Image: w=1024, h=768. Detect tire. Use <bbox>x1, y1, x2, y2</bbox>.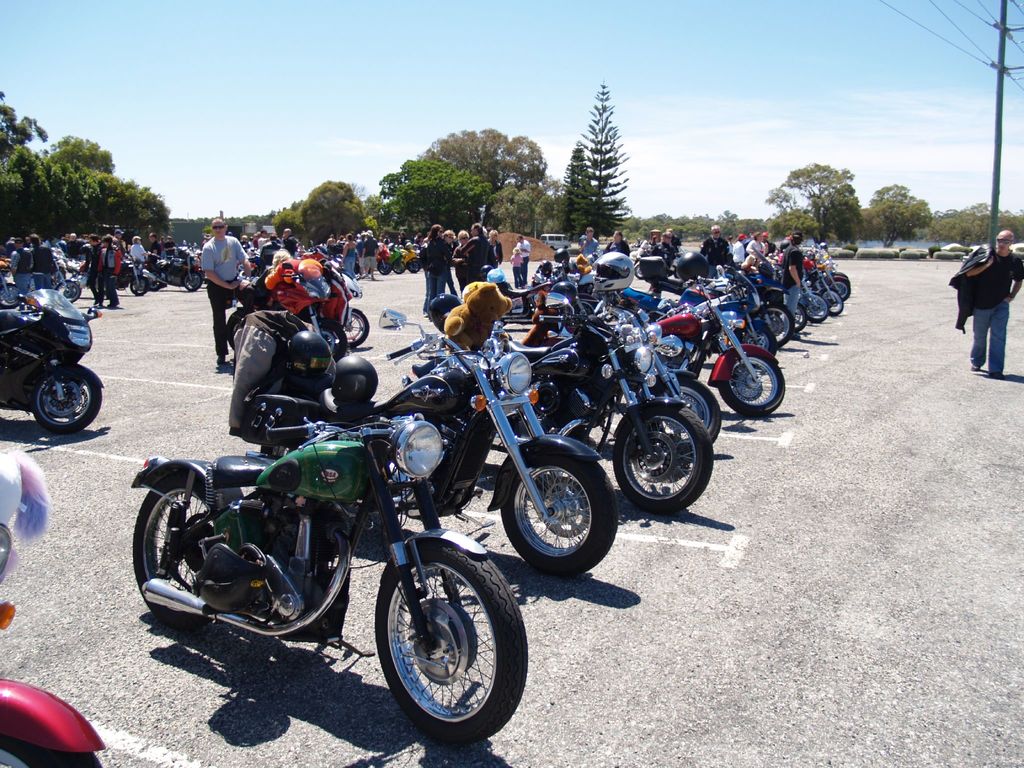
<bbox>723, 349, 786, 417</bbox>.
